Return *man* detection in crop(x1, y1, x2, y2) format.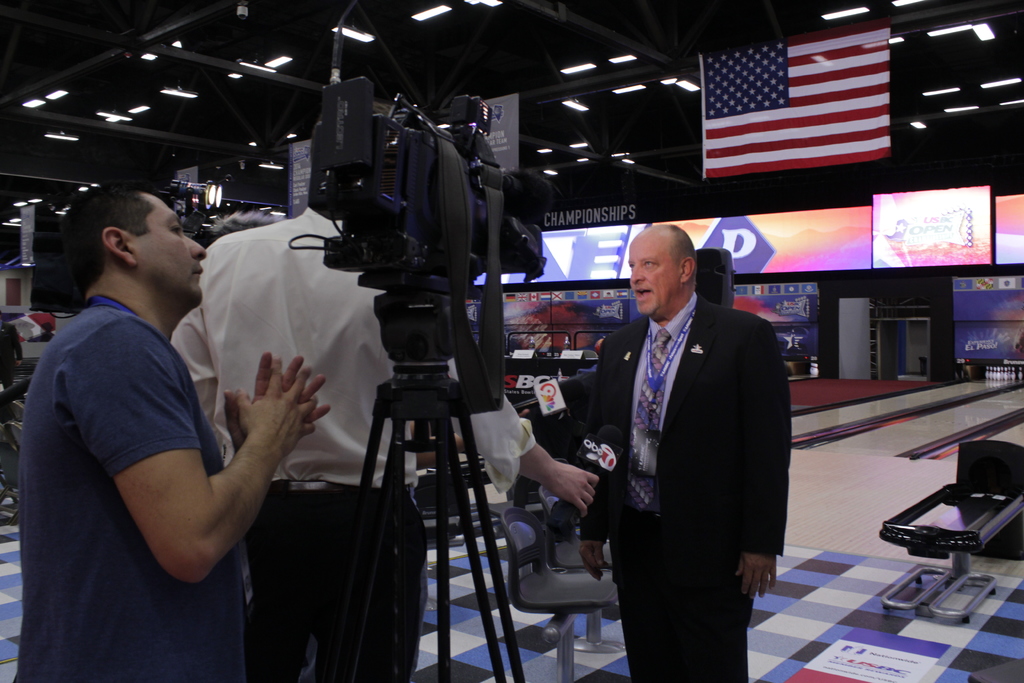
crop(566, 222, 796, 682).
